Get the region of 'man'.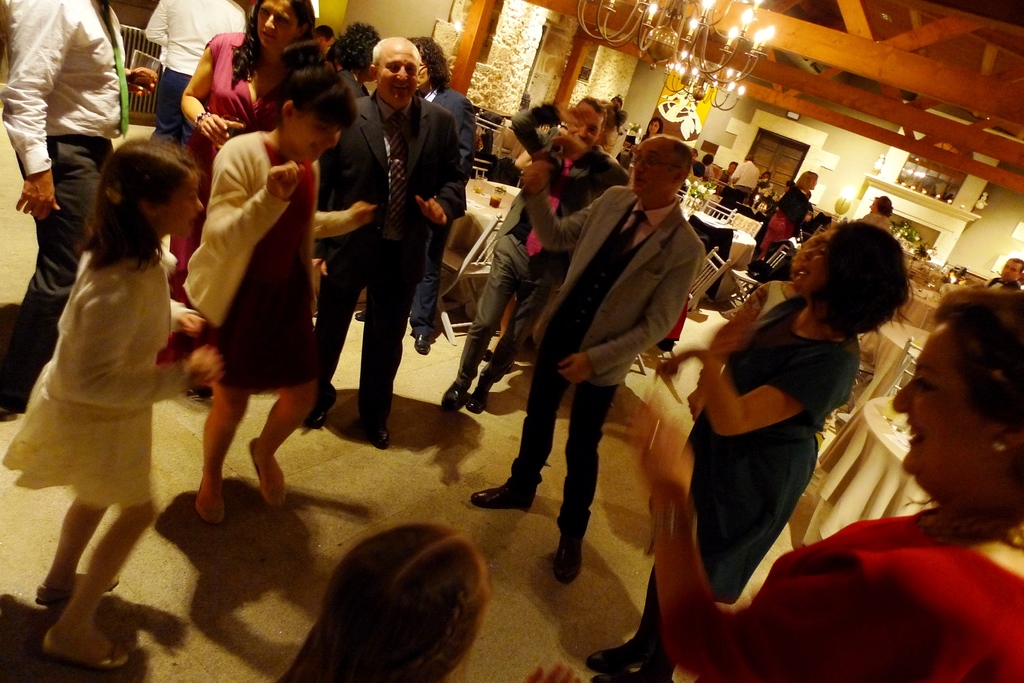
BBox(13, 0, 140, 391).
